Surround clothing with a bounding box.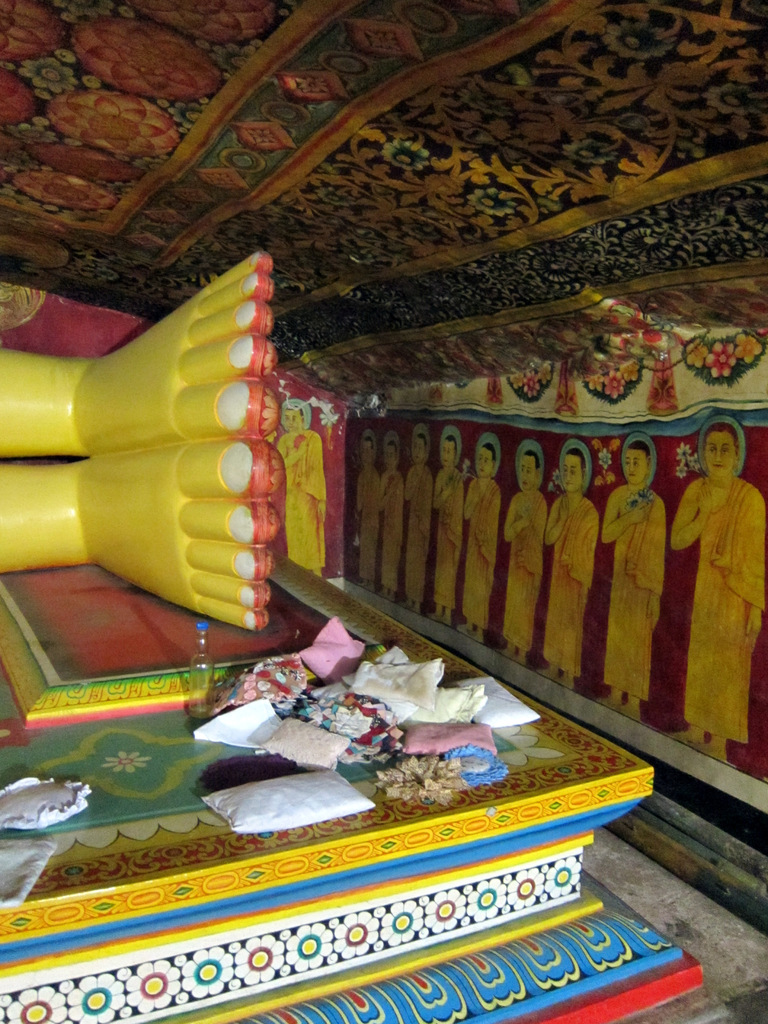
(597,491,666,710).
